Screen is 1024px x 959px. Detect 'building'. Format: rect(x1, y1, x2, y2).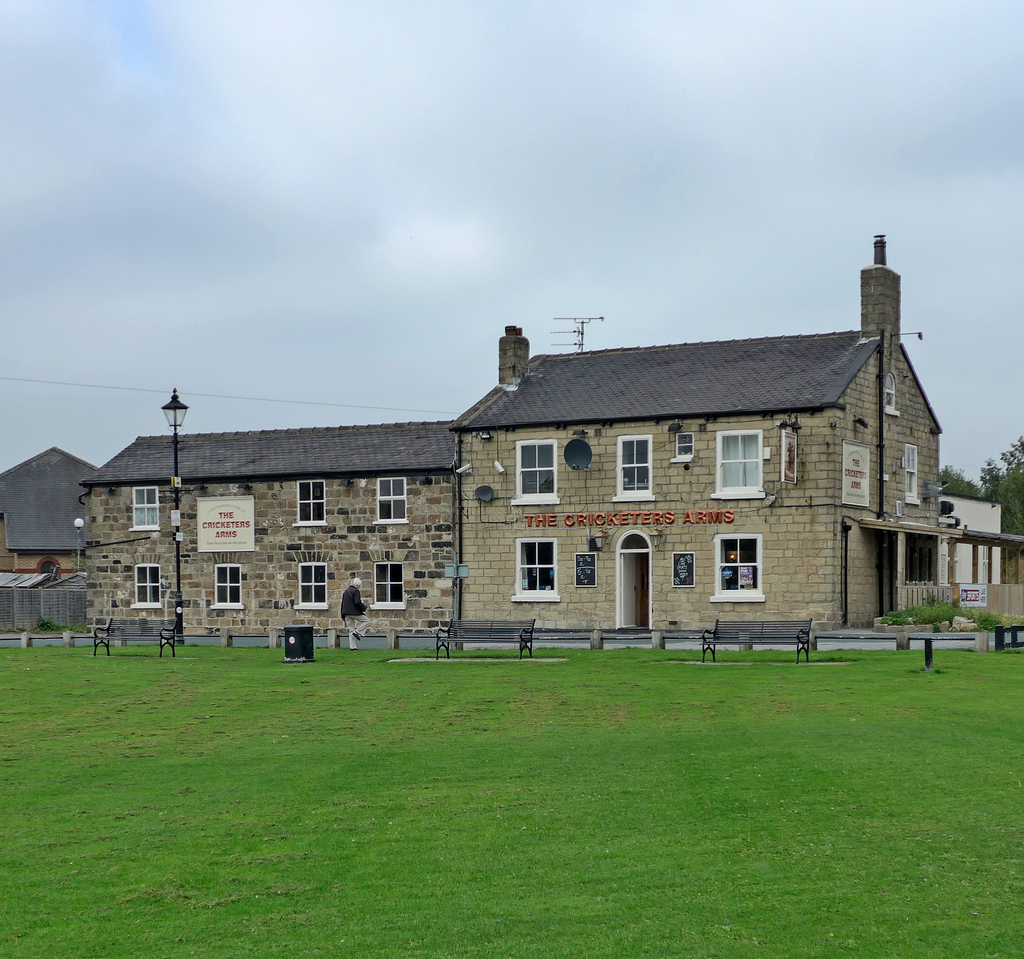
rect(942, 496, 1023, 611).
